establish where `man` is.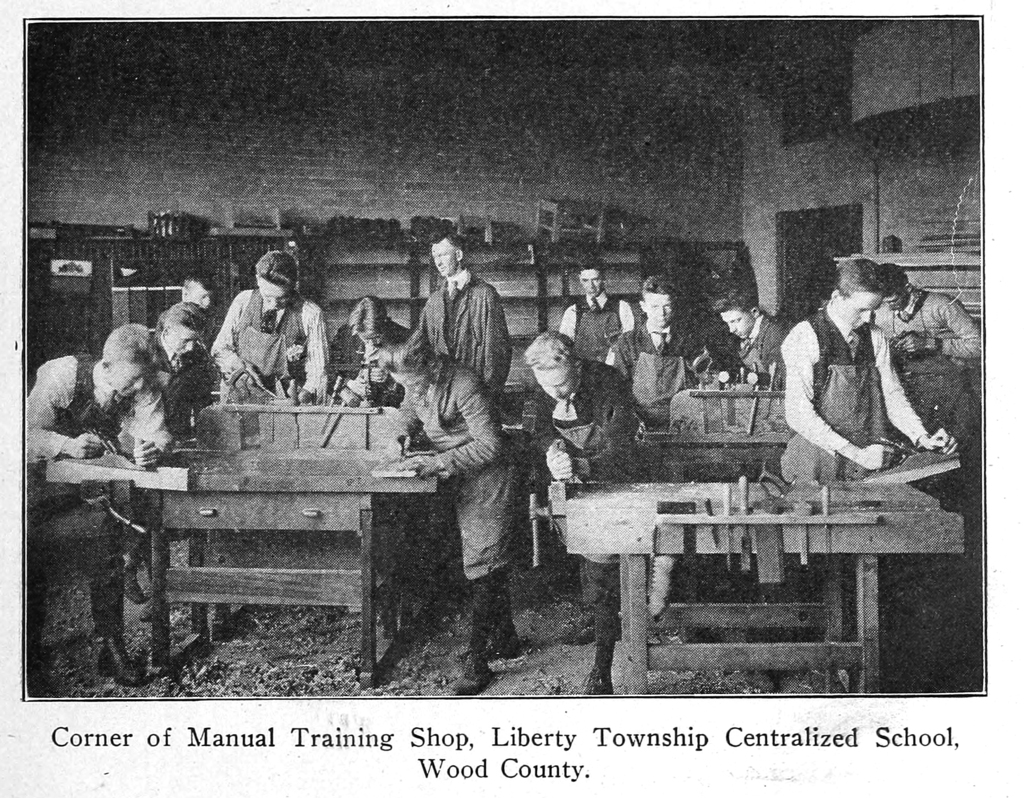
Established at <box>141,302,212,448</box>.
